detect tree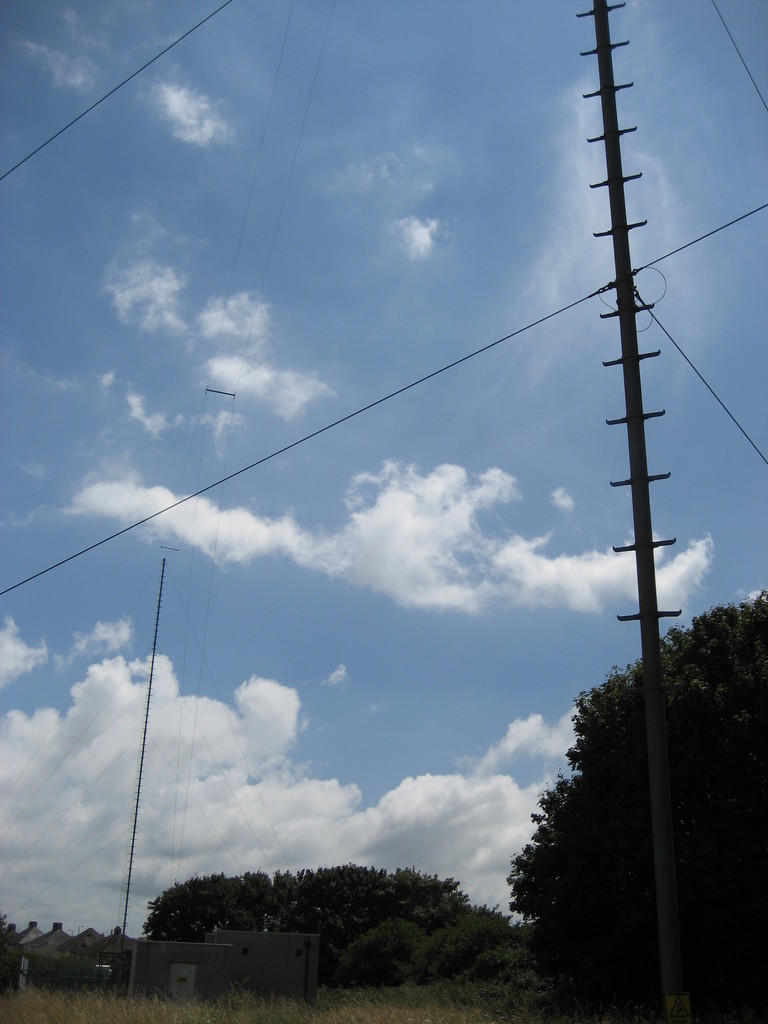
BBox(508, 589, 767, 1023)
